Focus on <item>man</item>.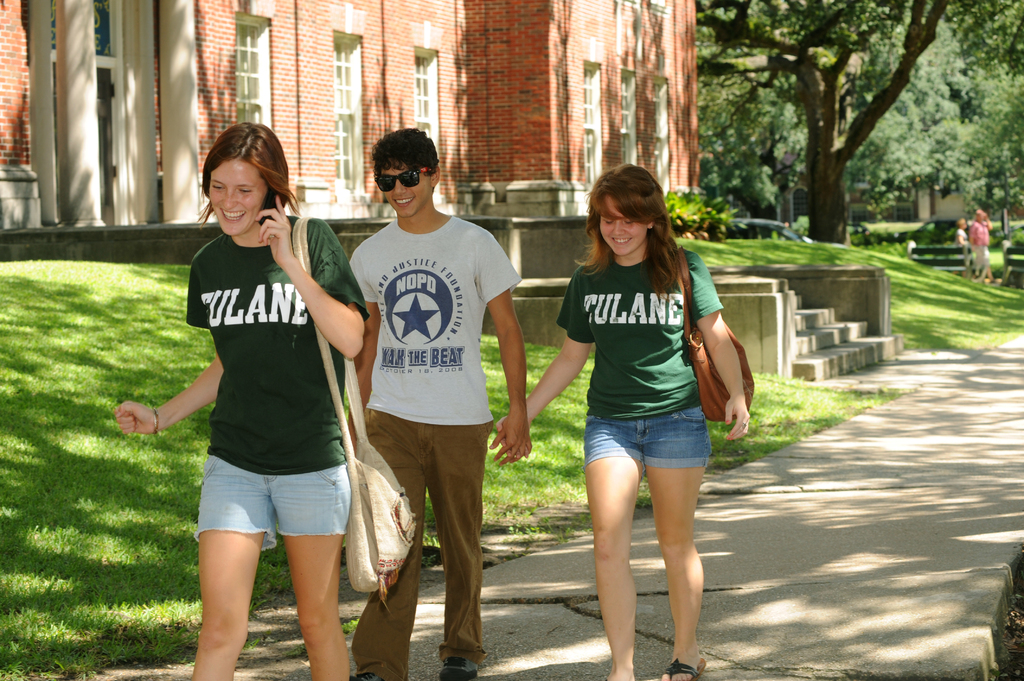
Focused at box=[335, 125, 518, 653].
